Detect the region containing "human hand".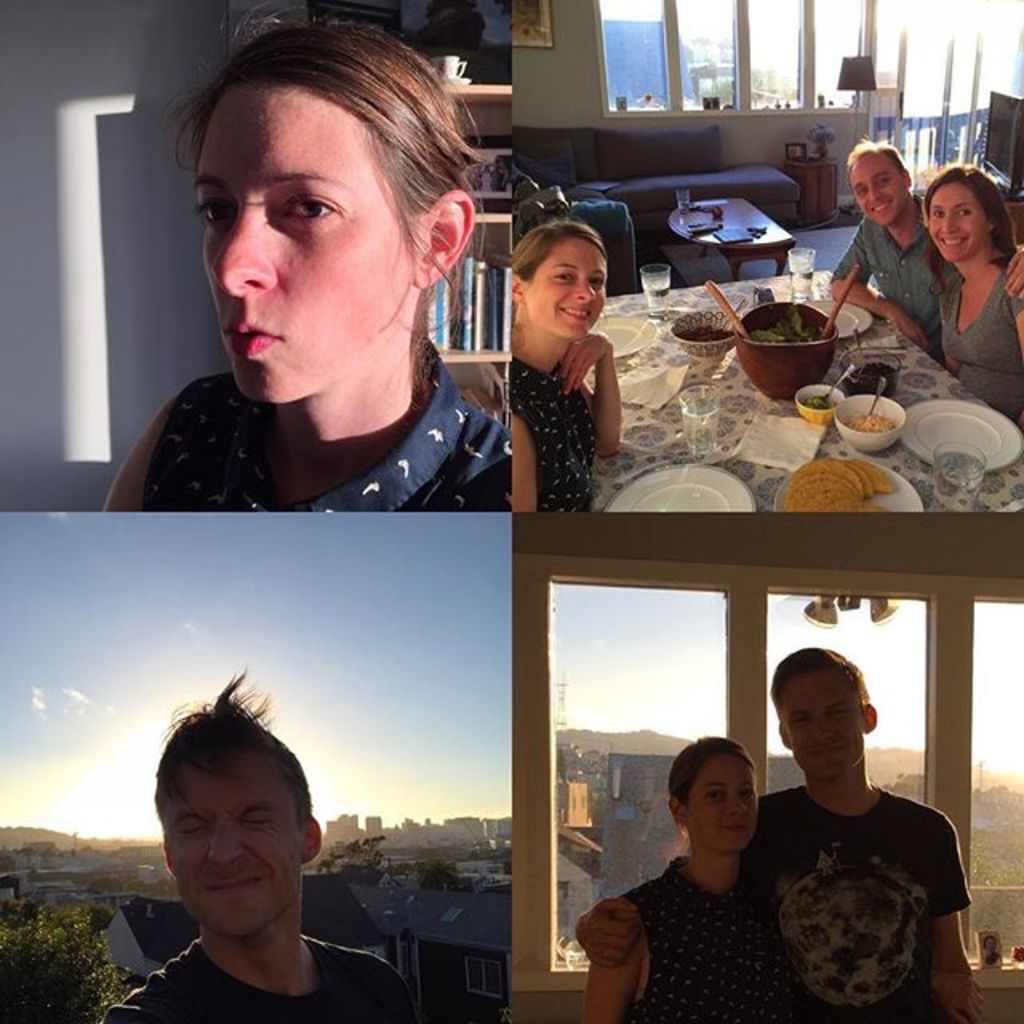
crop(555, 331, 619, 395).
